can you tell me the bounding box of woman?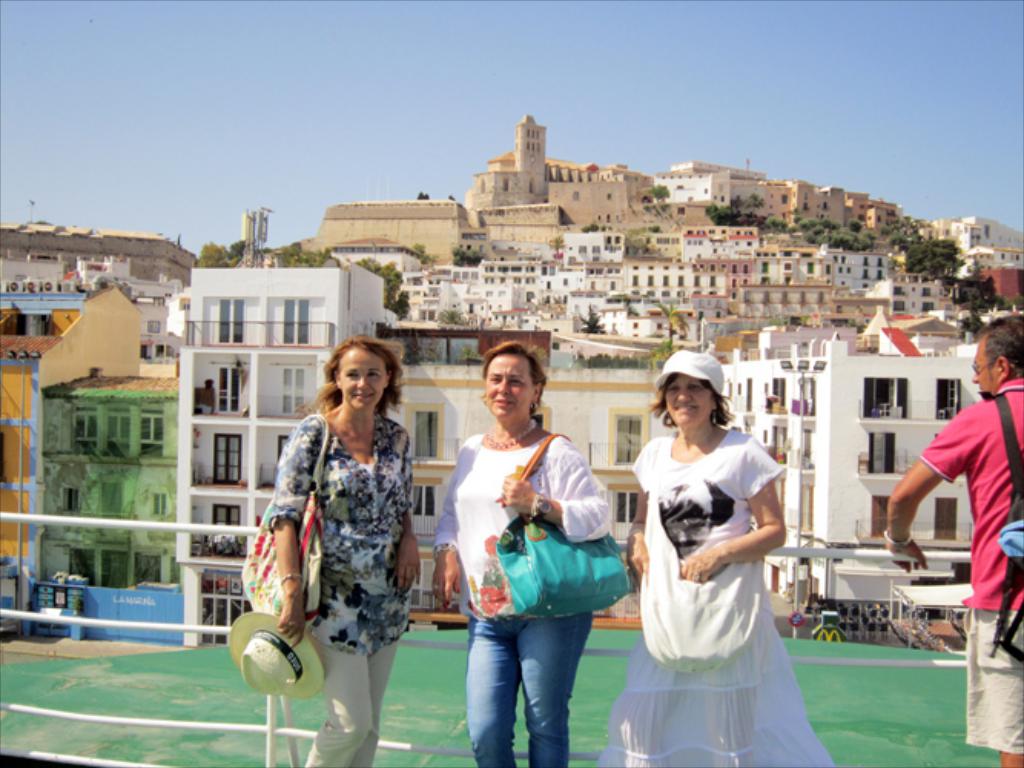
<box>270,336,419,766</box>.
